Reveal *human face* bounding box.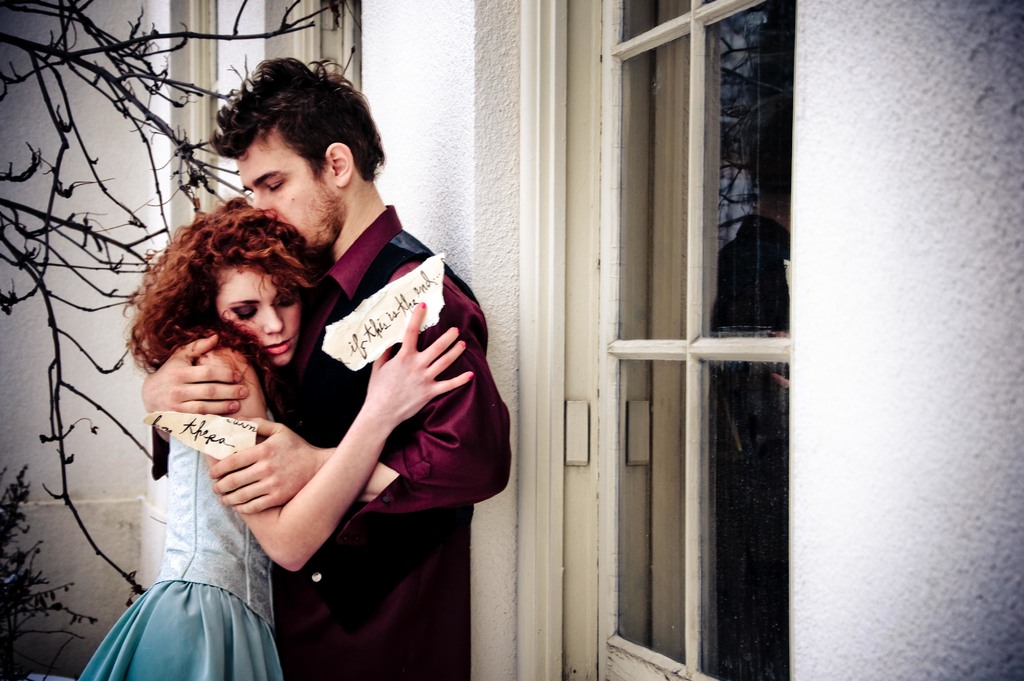
Revealed: [235,154,347,253].
